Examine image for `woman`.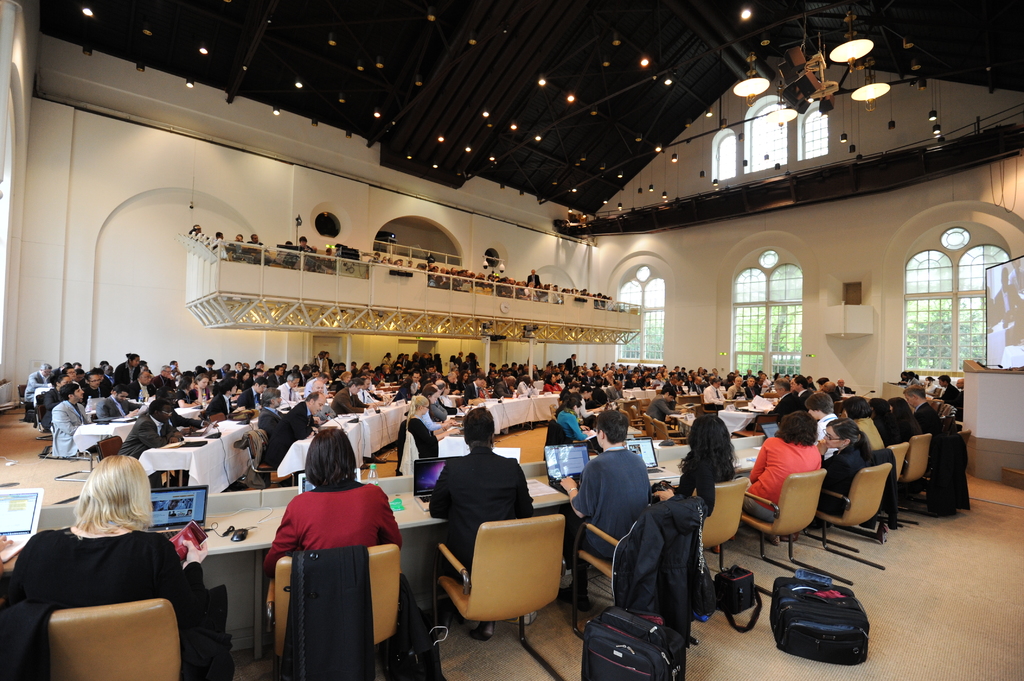
Examination result: 239:368:251:385.
